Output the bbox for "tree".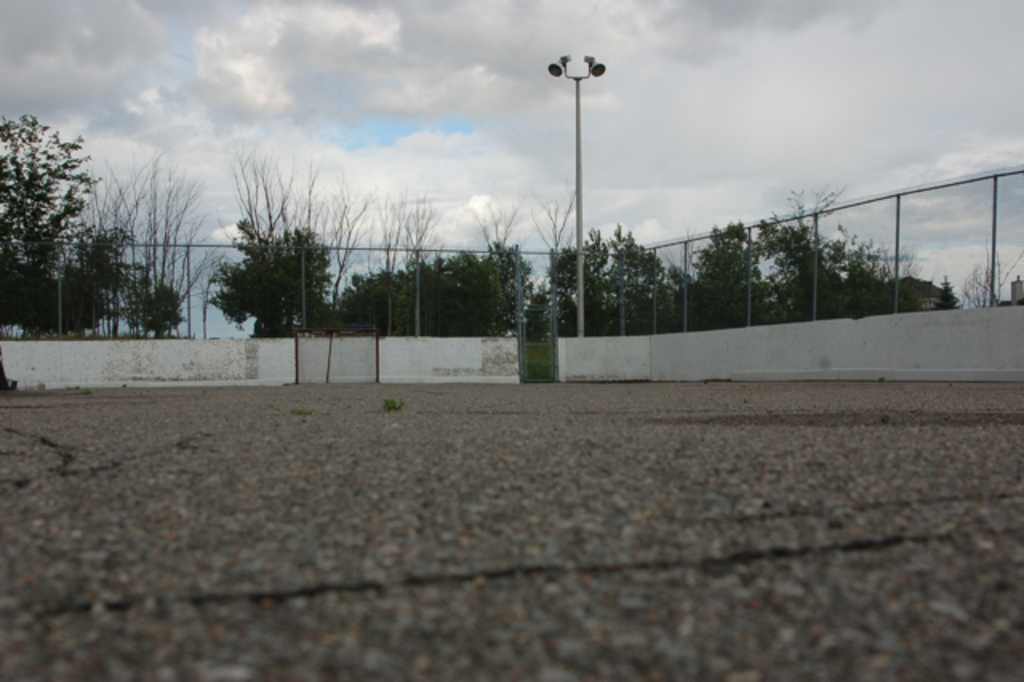
341/231/534/336.
